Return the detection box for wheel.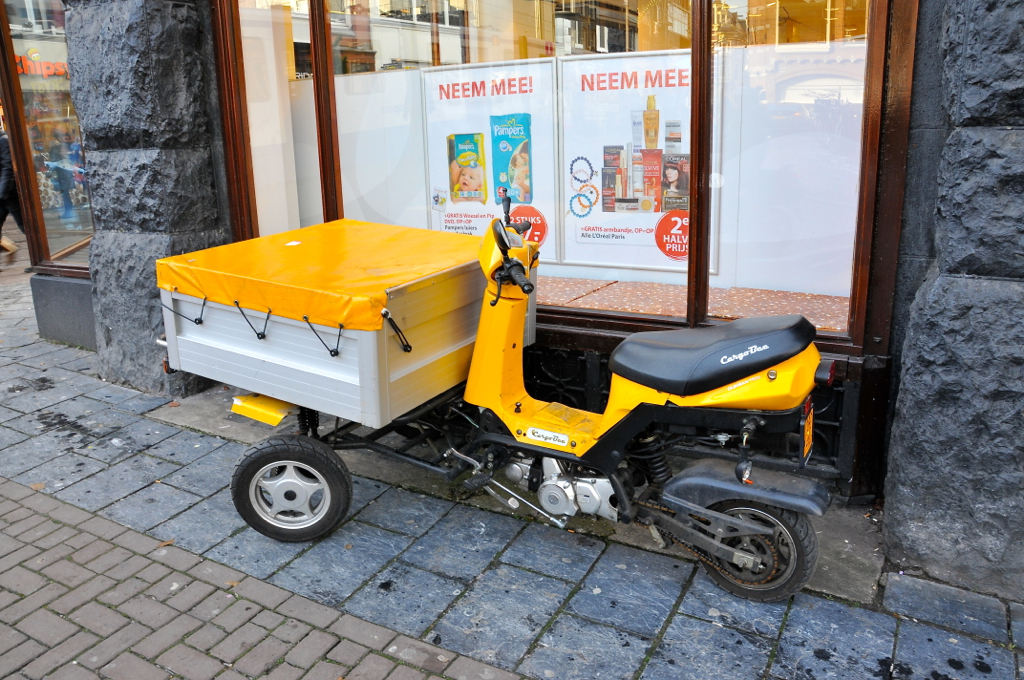
[left=688, top=493, right=817, bottom=607].
